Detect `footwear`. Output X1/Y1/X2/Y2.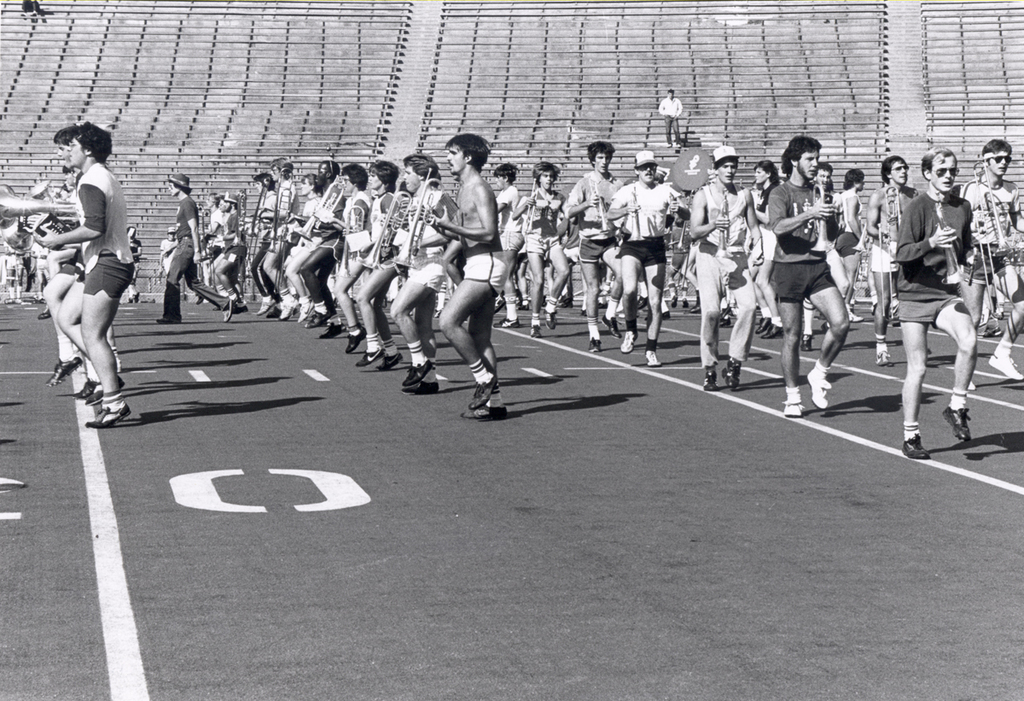
272/295/301/319.
